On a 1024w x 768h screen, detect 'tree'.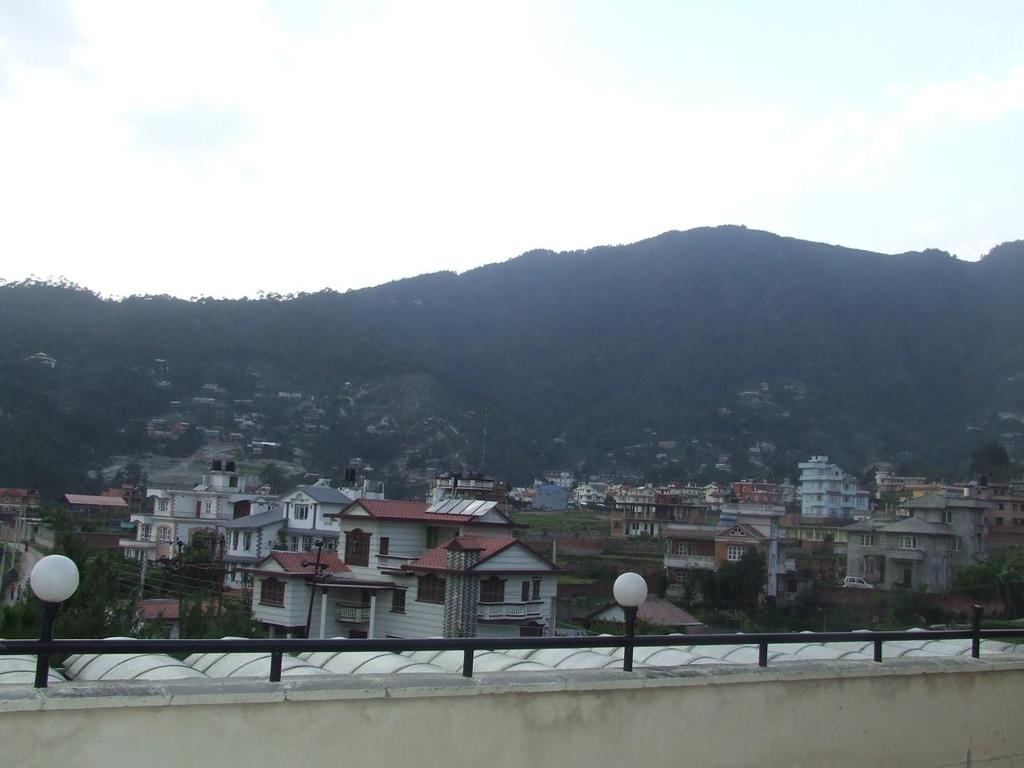
bbox(189, 575, 299, 641).
